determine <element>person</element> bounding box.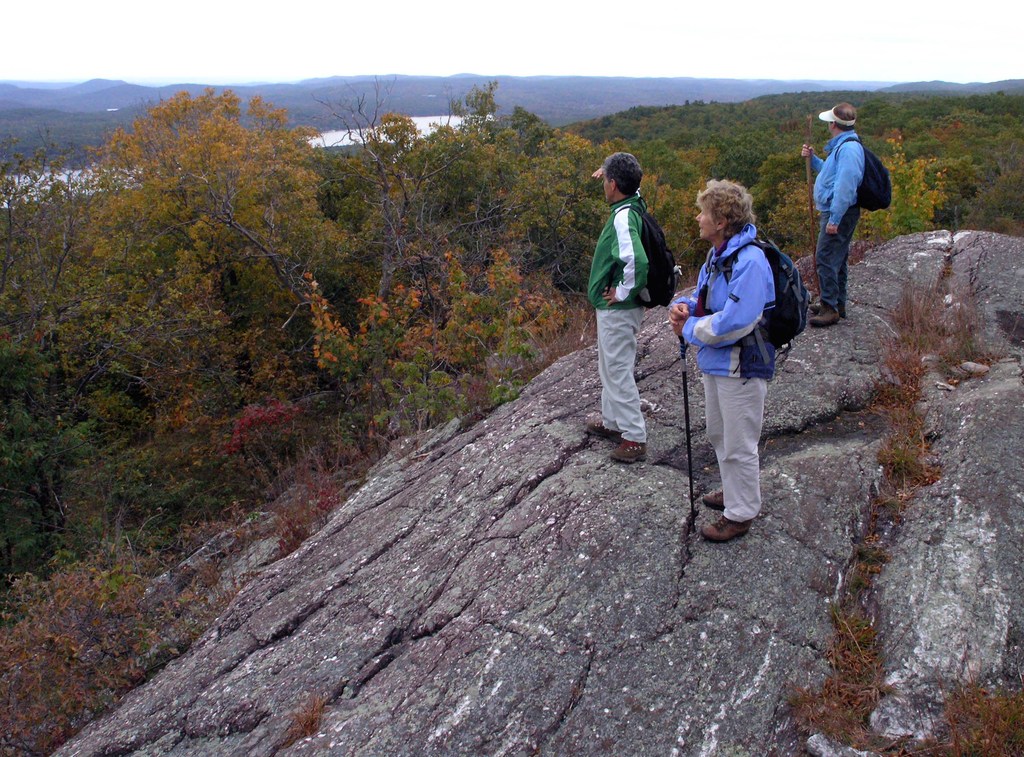
Determined: 589:151:649:462.
